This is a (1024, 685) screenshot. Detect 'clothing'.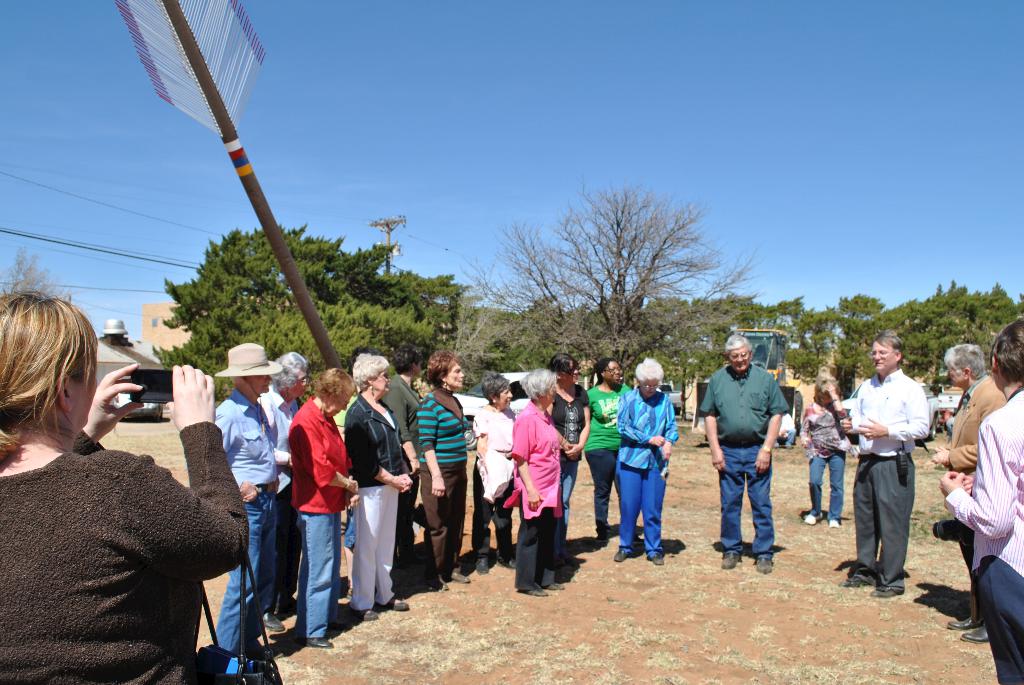
locate(510, 402, 563, 588).
